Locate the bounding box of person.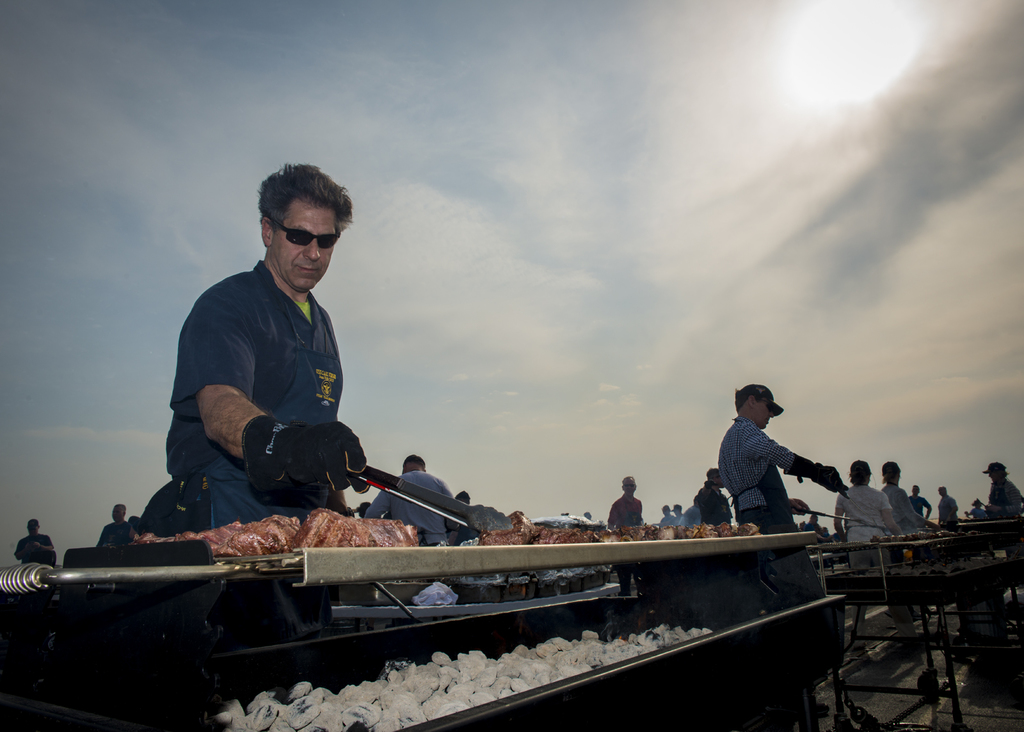
Bounding box: select_region(92, 503, 141, 541).
